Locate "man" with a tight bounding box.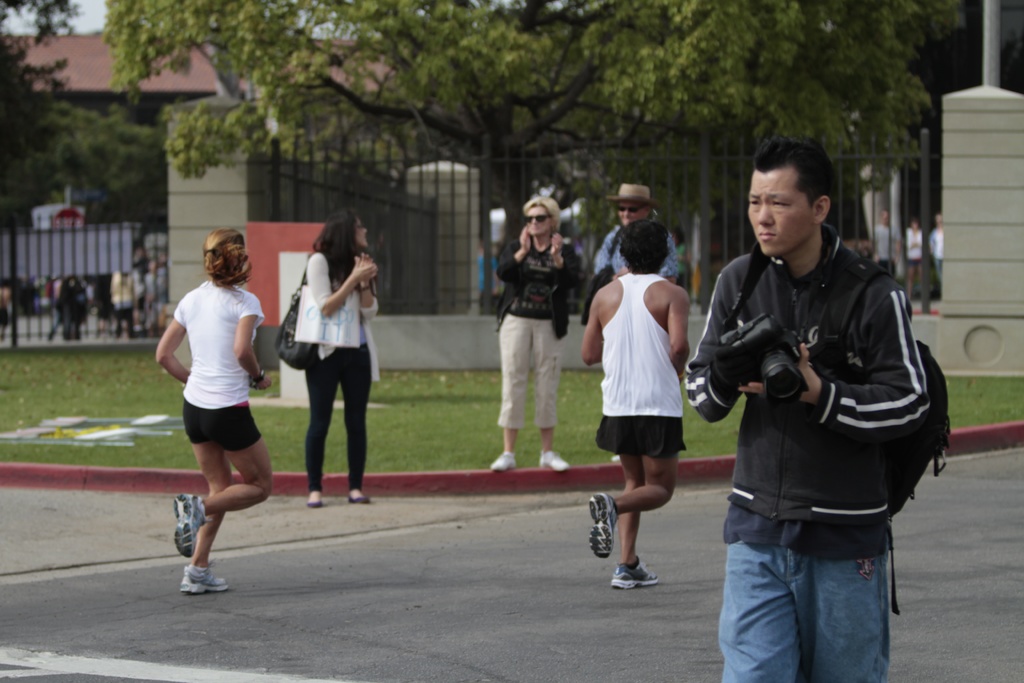
crop(703, 130, 947, 672).
